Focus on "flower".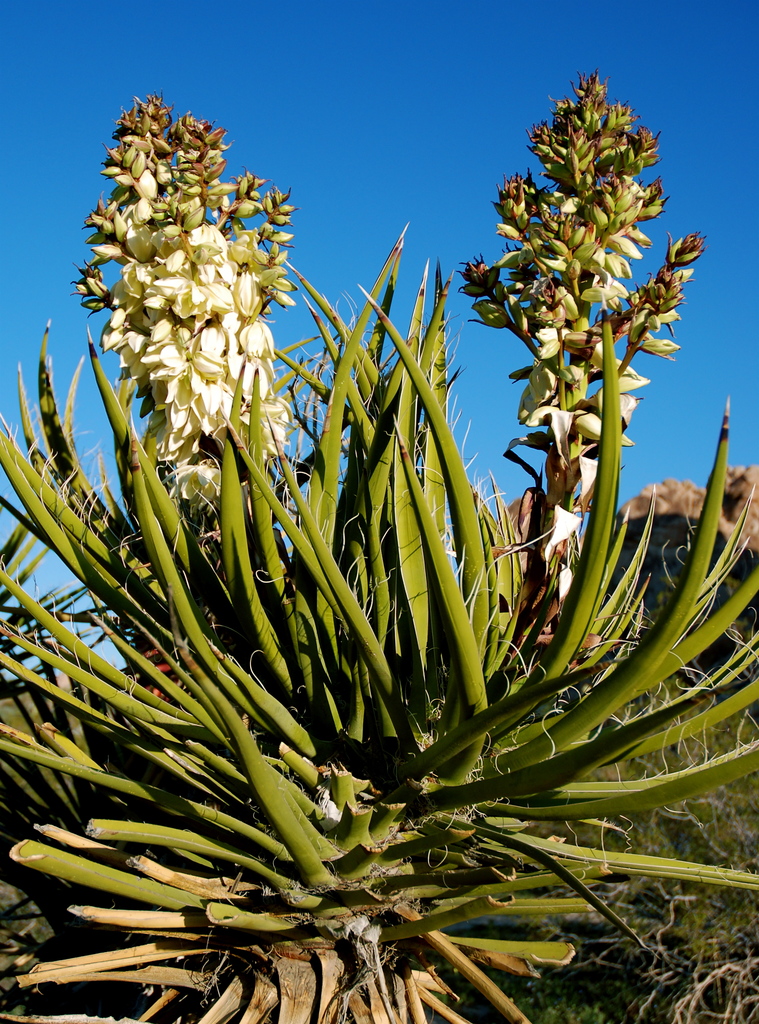
Focused at (73,96,306,467).
